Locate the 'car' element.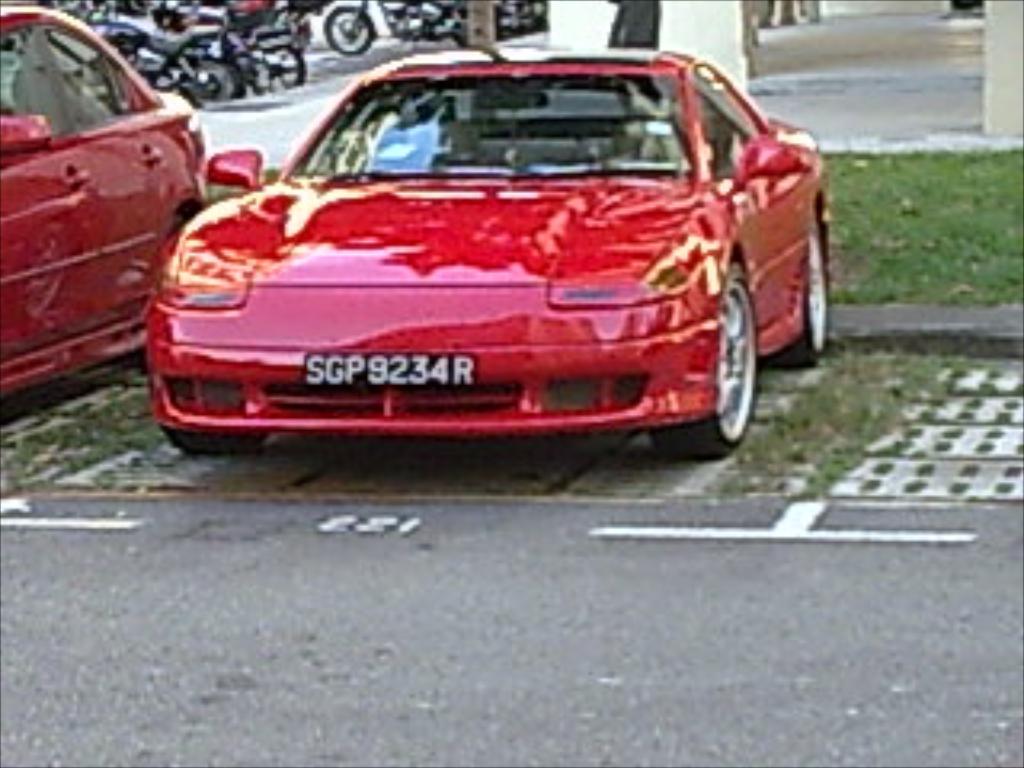
Element bbox: [x1=154, y1=45, x2=819, y2=461].
